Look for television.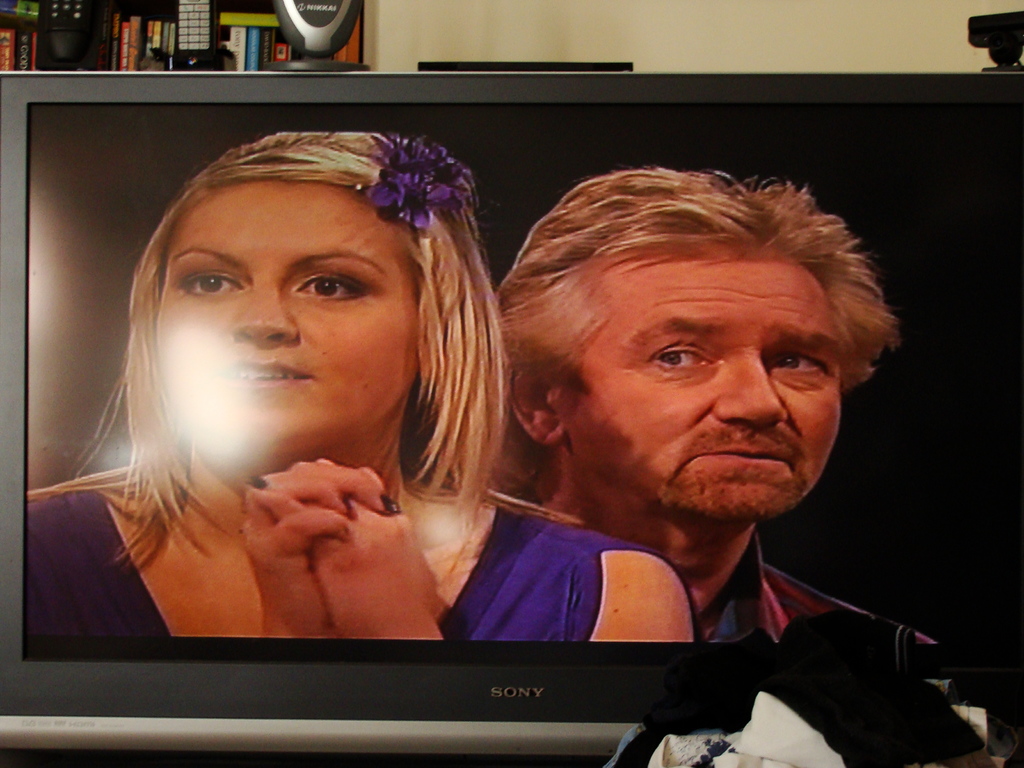
Found: pyautogui.locateOnScreen(0, 68, 1023, 767).
